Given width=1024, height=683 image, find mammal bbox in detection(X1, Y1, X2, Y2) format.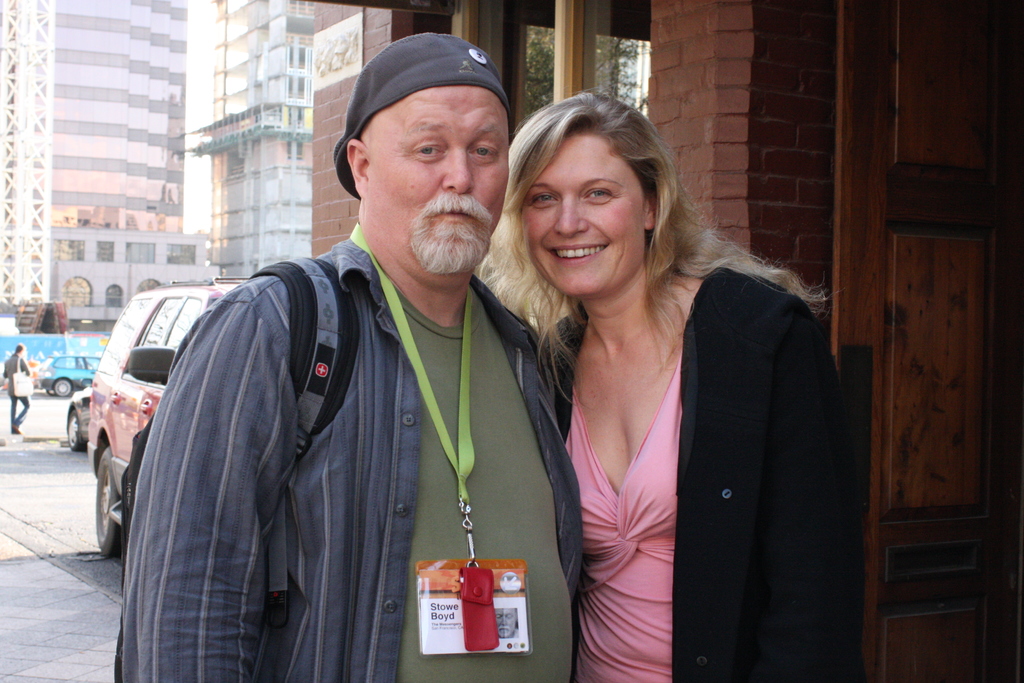
detection(120, 26, 582, 682).
